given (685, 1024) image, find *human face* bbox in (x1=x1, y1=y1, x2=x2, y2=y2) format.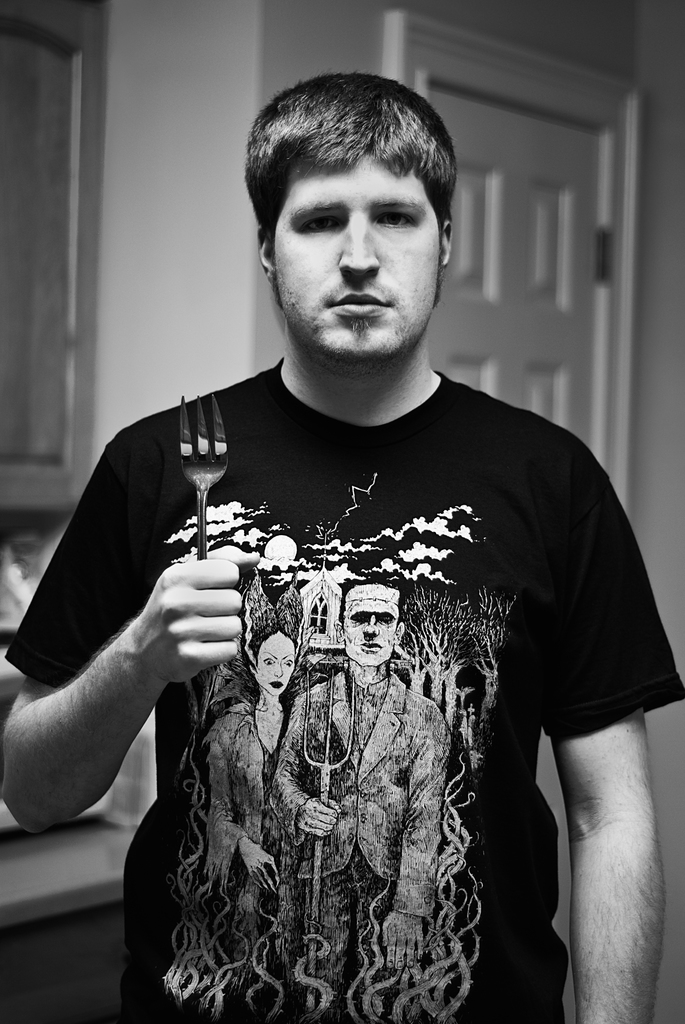
(x1=275, y1=154, x2=443, y2=359).
